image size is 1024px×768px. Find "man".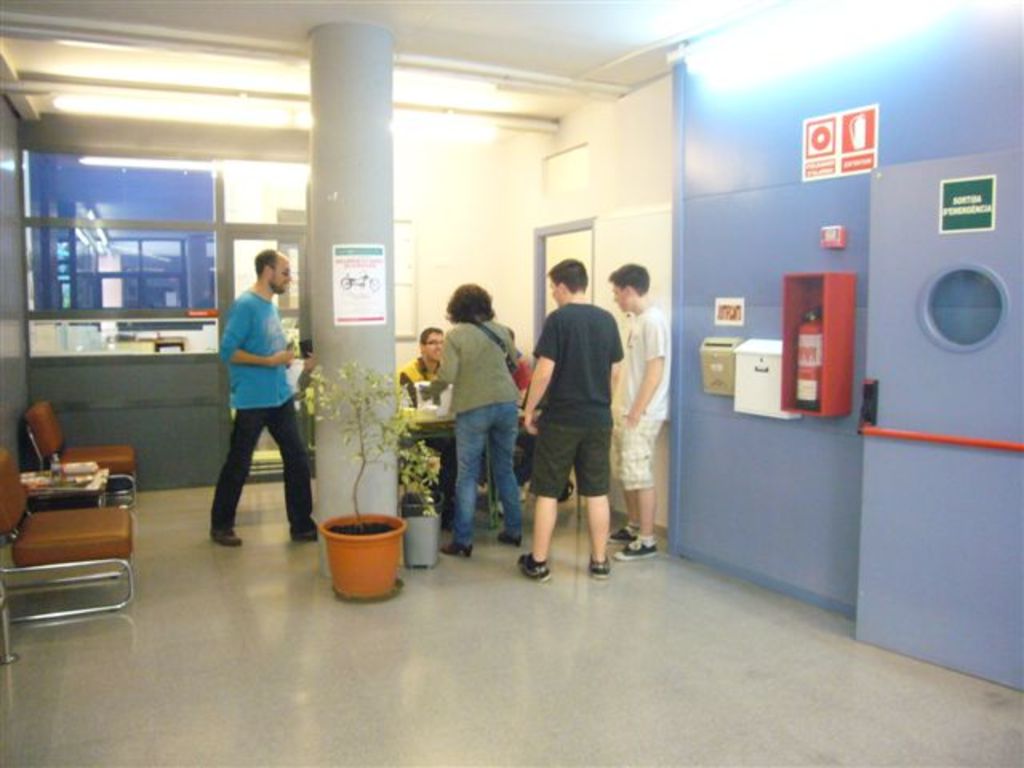
{"left": 605, "top": 262, "right": 667, "bottom": 560}.
